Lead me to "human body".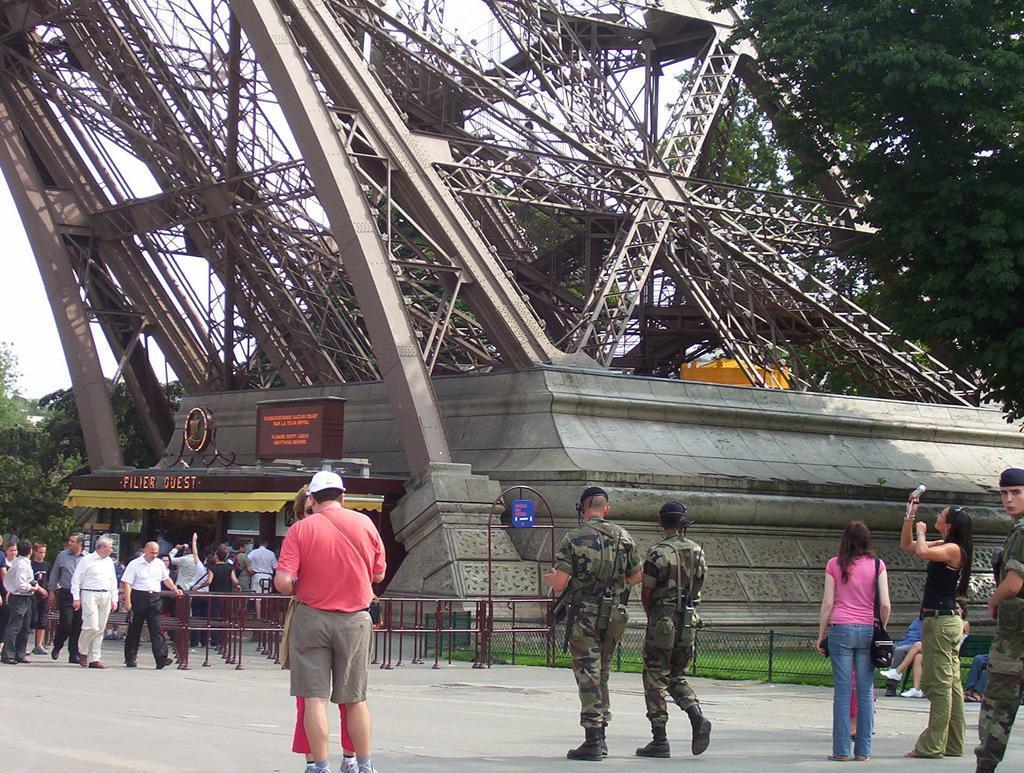
Lead to (left=272, top=460, right=385, bottom=772).
